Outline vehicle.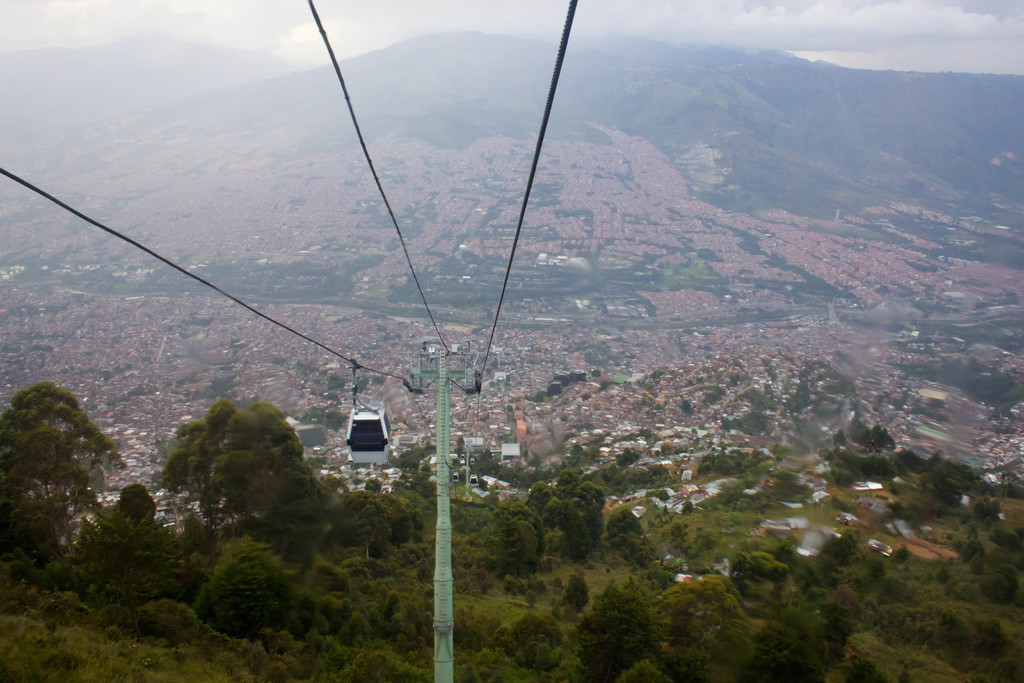
Outline: x1=331, y1=409, x2=390, y2=471.
